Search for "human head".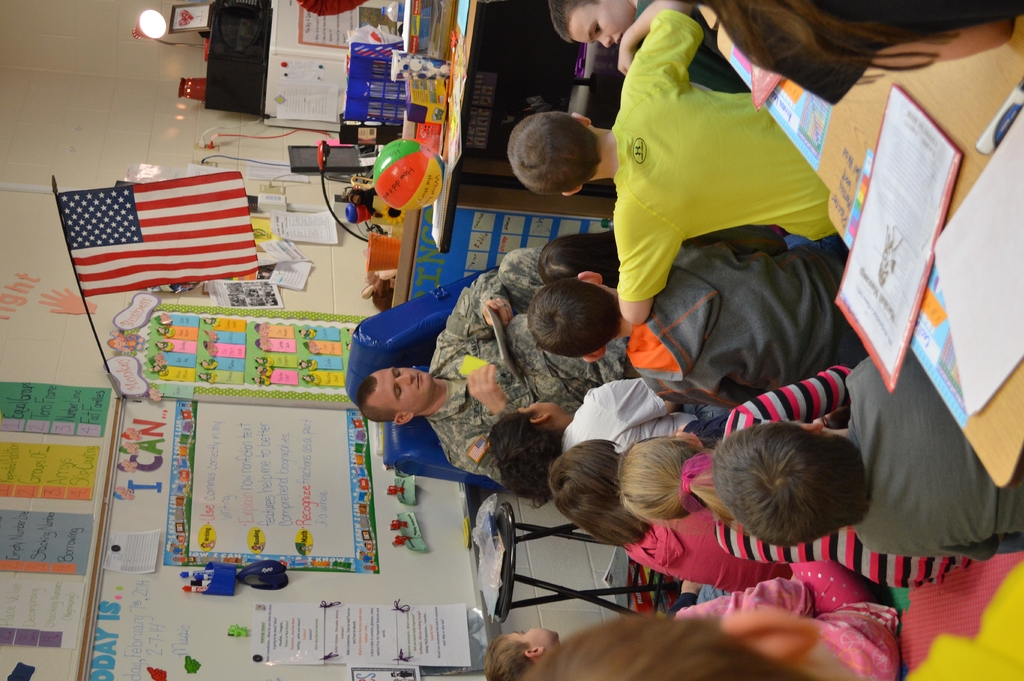
Found at {"left": 536, "top": 605, "right": 856, "bottom": 680}.
